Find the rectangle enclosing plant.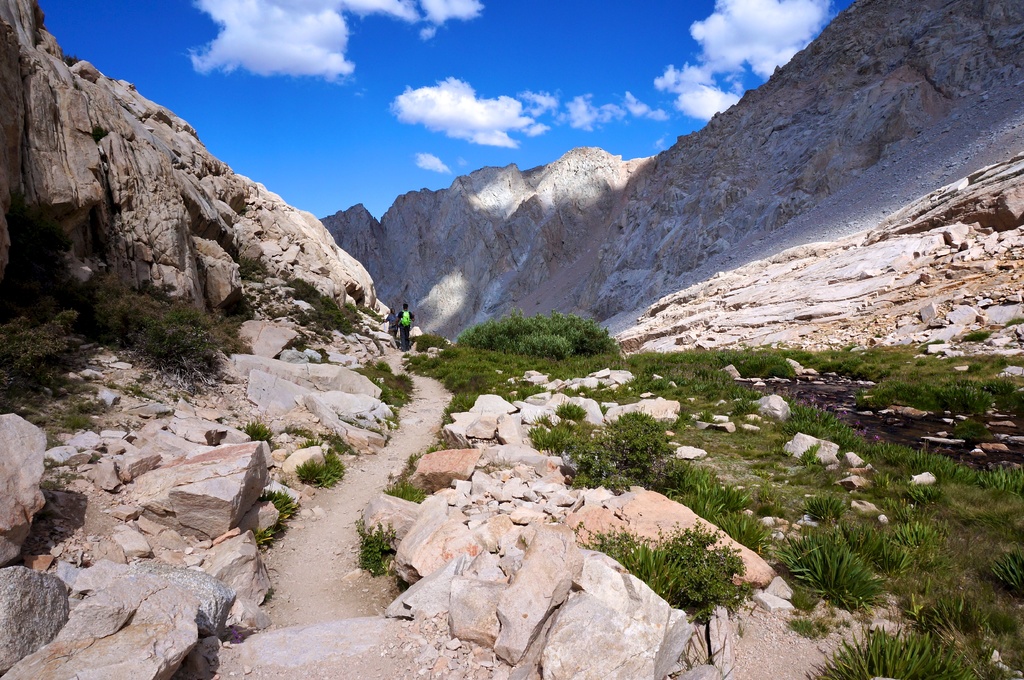
box=[358, 302, 390, 320].
